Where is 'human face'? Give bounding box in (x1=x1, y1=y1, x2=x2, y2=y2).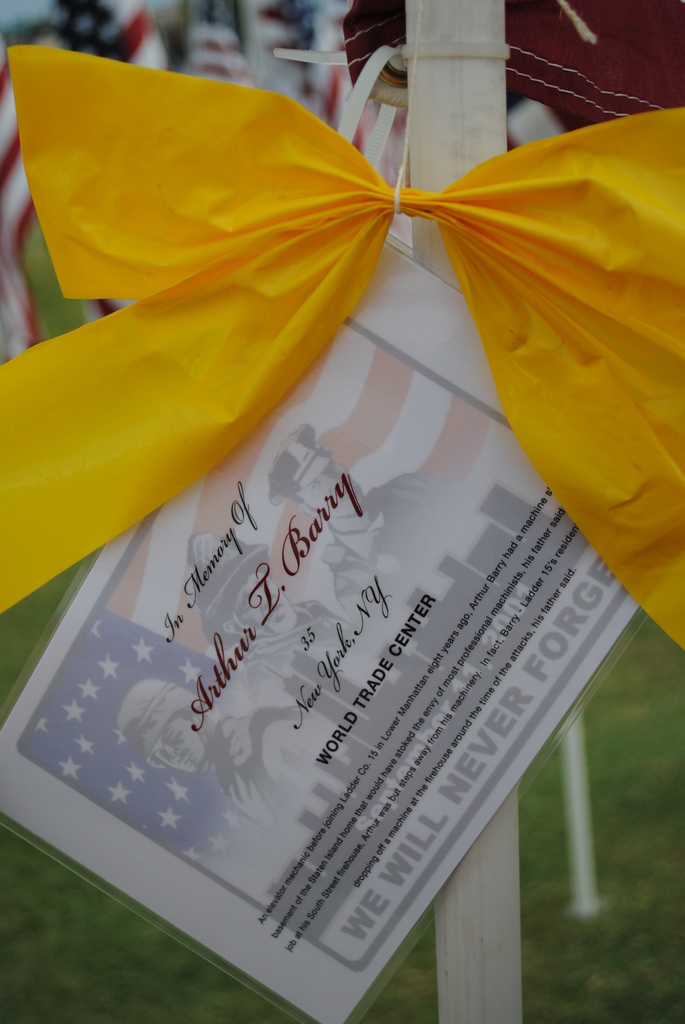
(x1=148, y1=720, x2=209, y2=776).
